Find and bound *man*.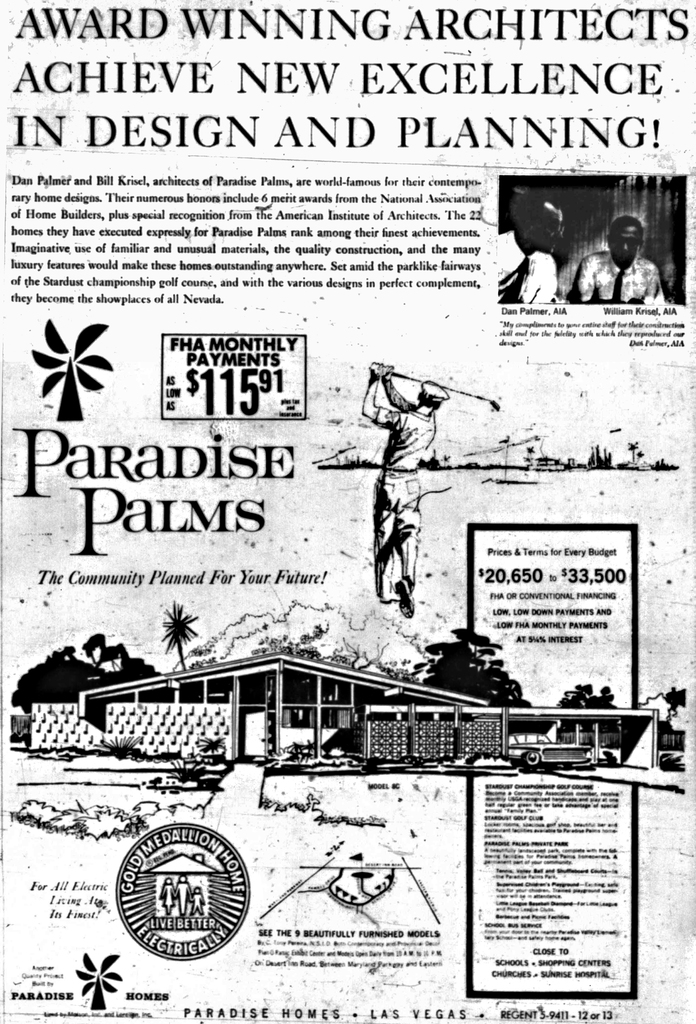
Bound: 176, 874, 190, 917.
